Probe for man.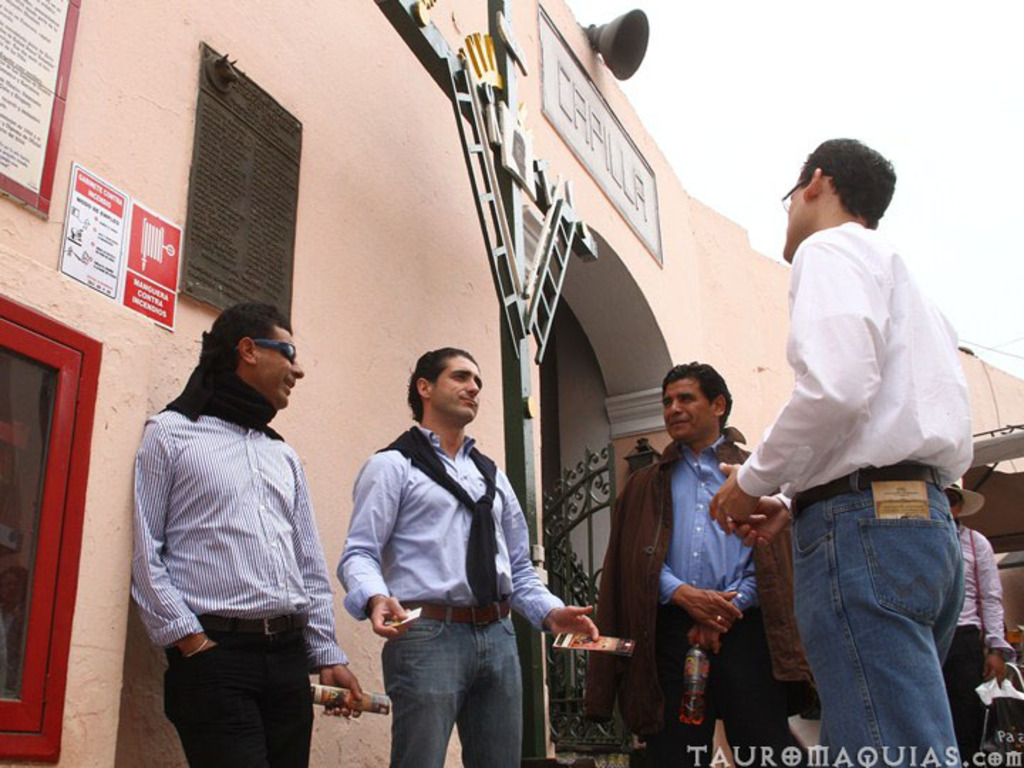
Probe result: (337, 331, 565, 759).
